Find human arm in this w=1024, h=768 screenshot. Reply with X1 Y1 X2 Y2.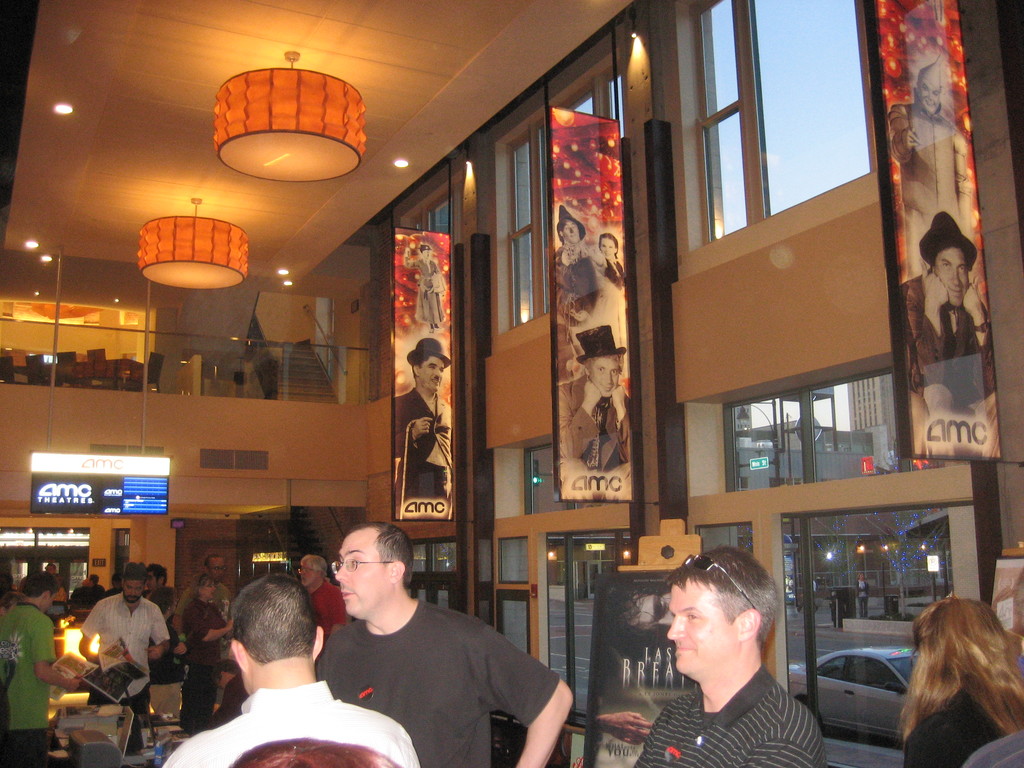
514 643 582 767.
